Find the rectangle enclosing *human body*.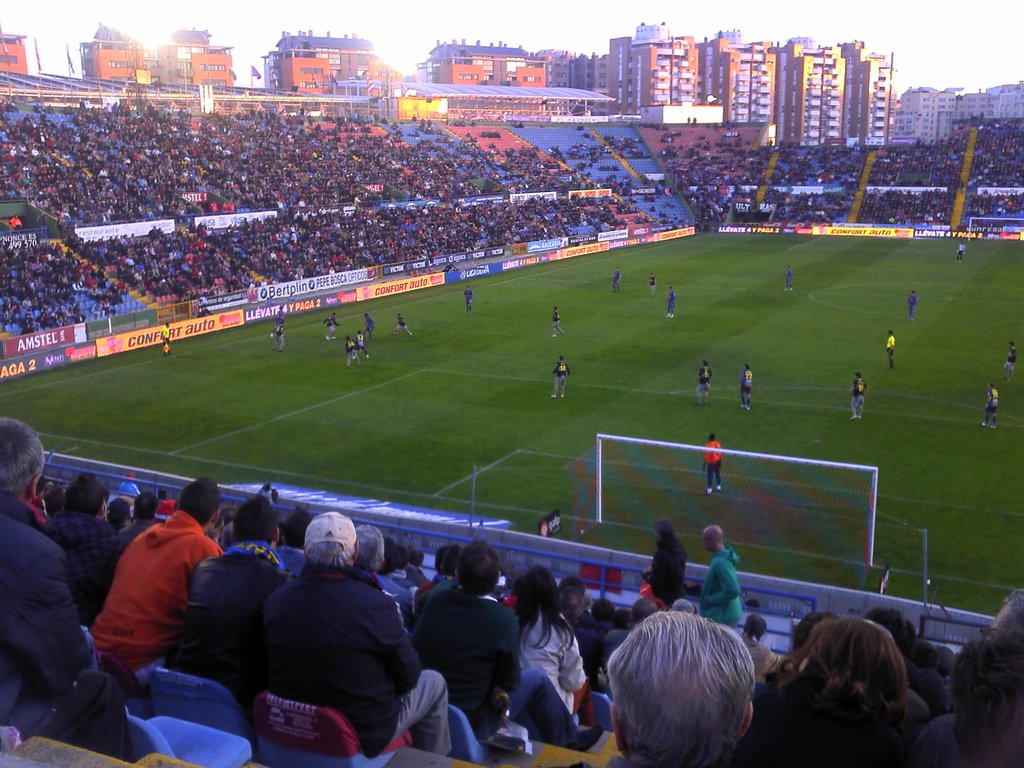
785 264 792 291.
